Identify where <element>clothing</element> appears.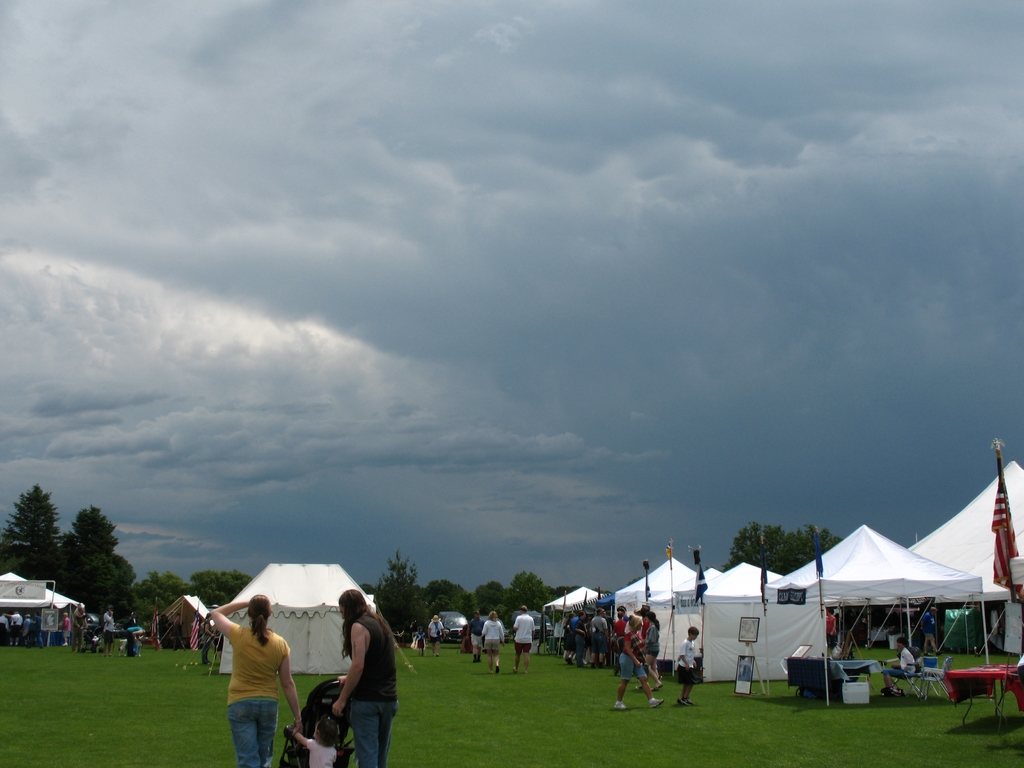
Appears at left=680, top=636, right=696, bottom=679.
